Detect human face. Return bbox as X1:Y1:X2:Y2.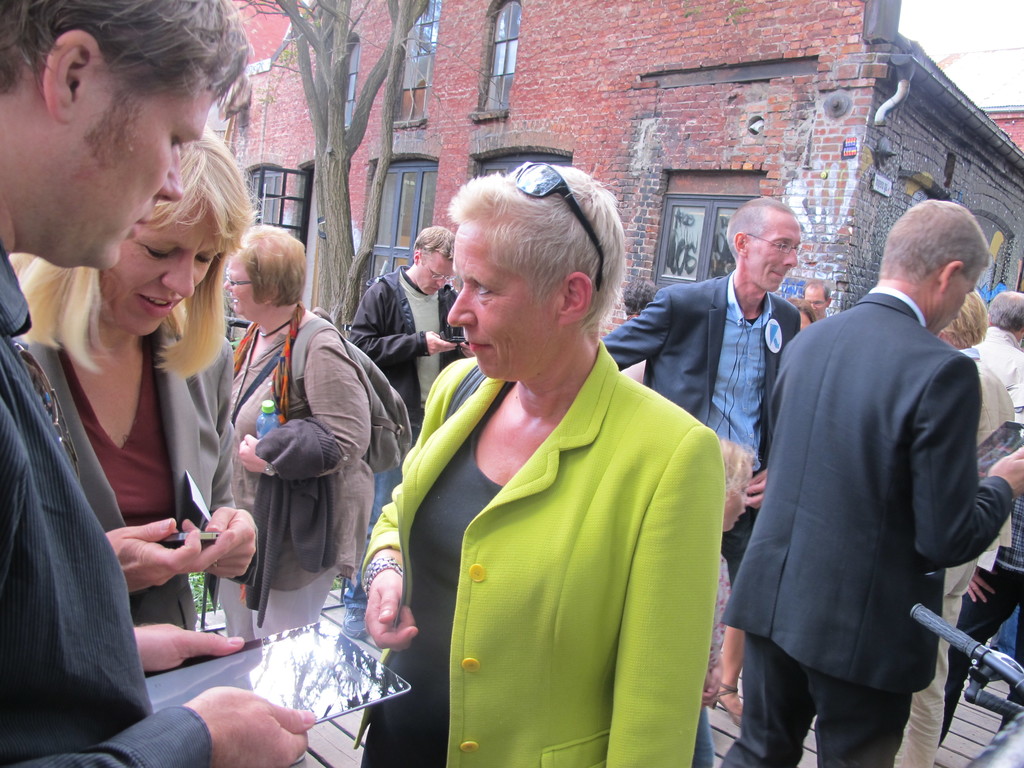
923:259:988:341.
